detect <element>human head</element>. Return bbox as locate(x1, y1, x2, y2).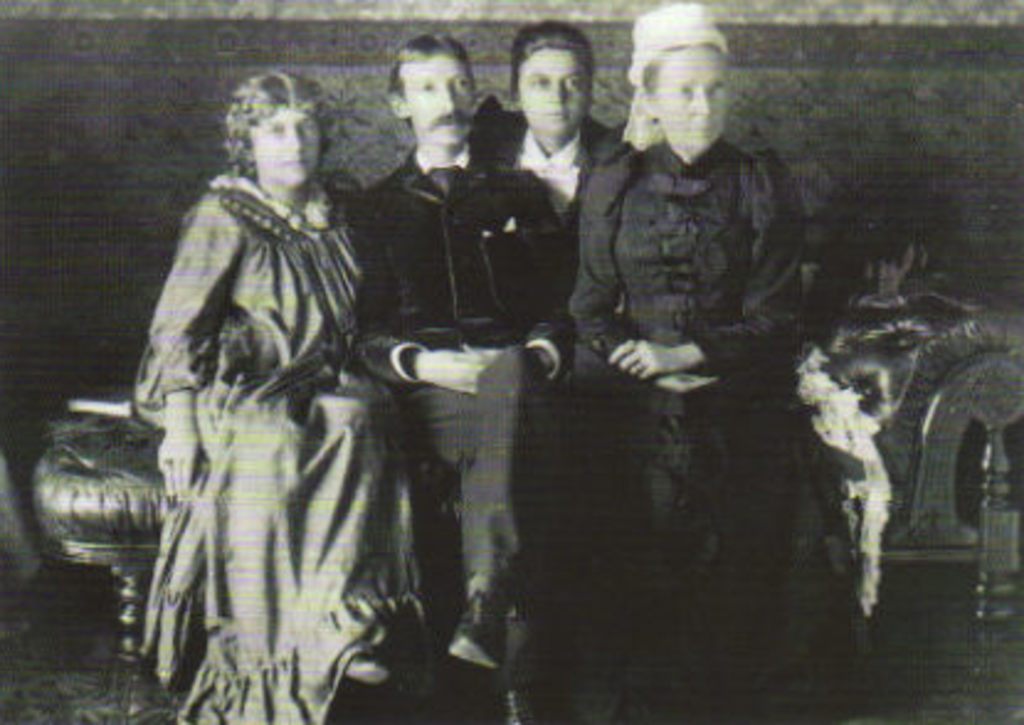
locate(624, 0, 738, 153).
